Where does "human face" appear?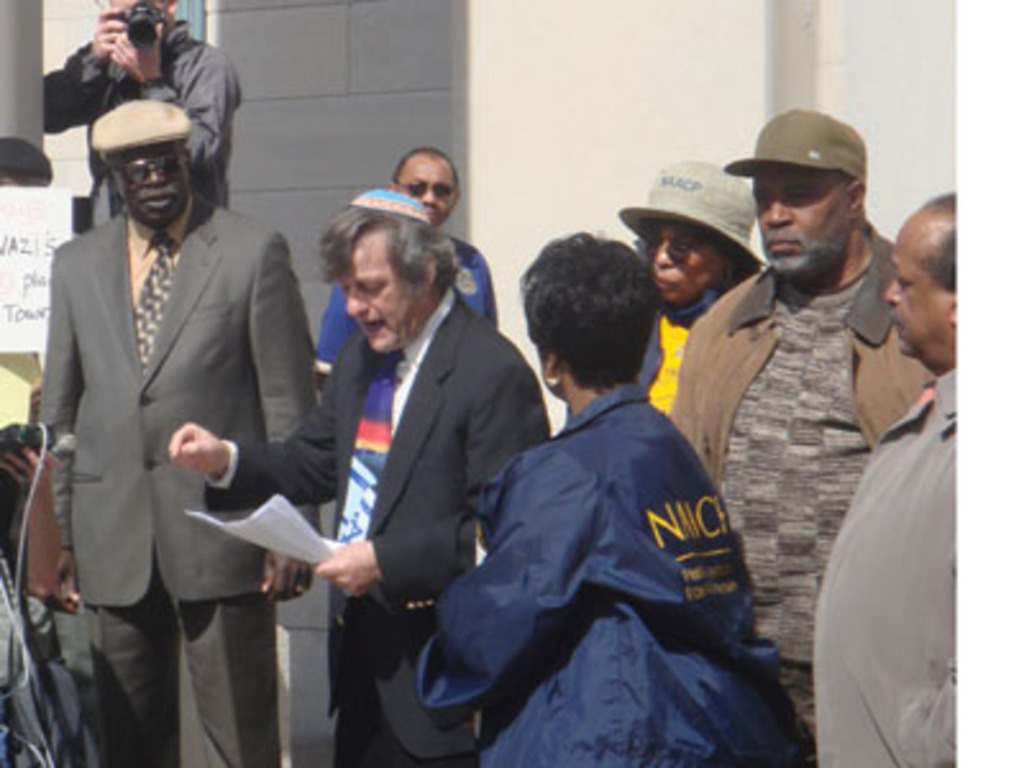
Appears at box=[722, 105, 878, 287].
